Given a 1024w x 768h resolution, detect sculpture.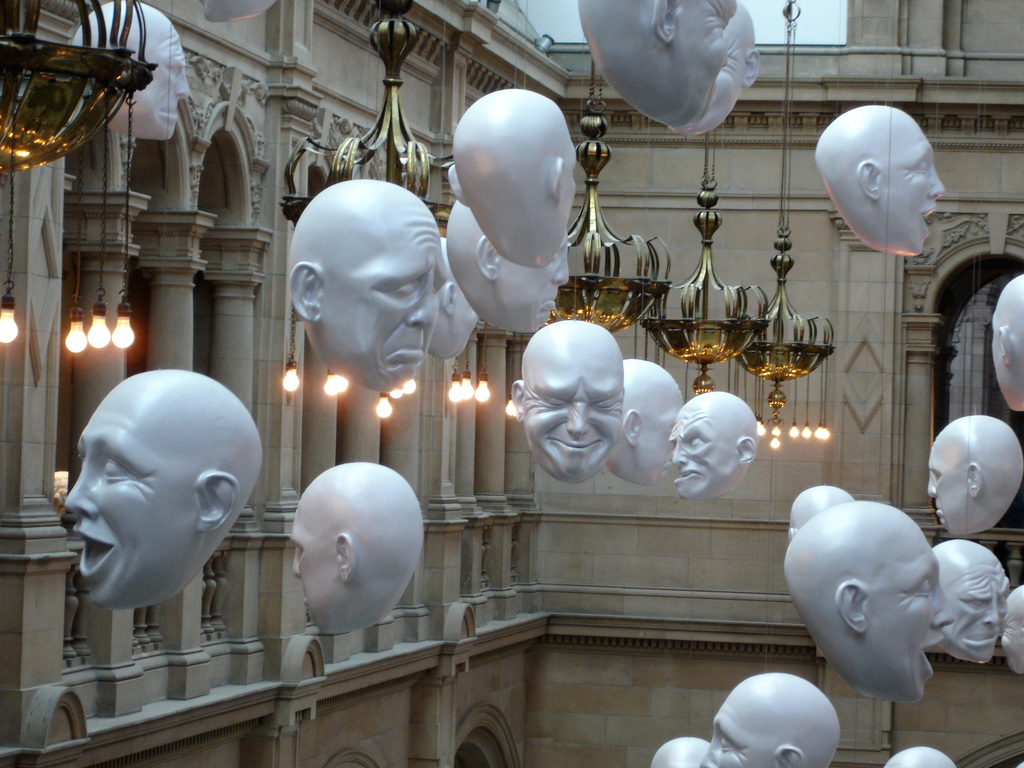
[x1=647, y1=733, x2=716, y2=767].
